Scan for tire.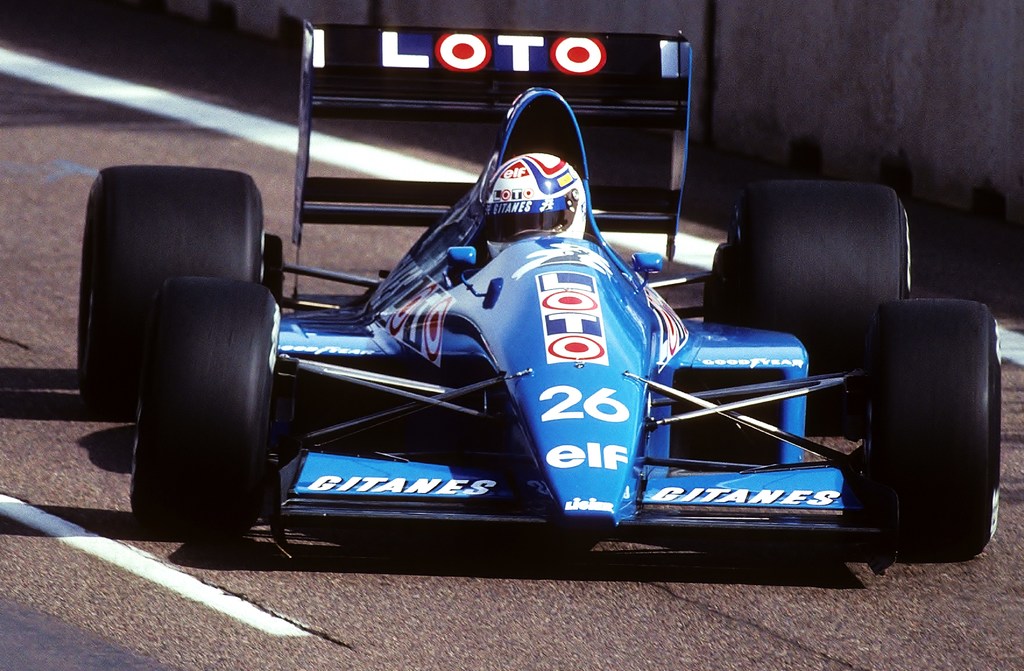
Scan result: pyautogui.locateOnScreen(727, 183, 909, 409).
